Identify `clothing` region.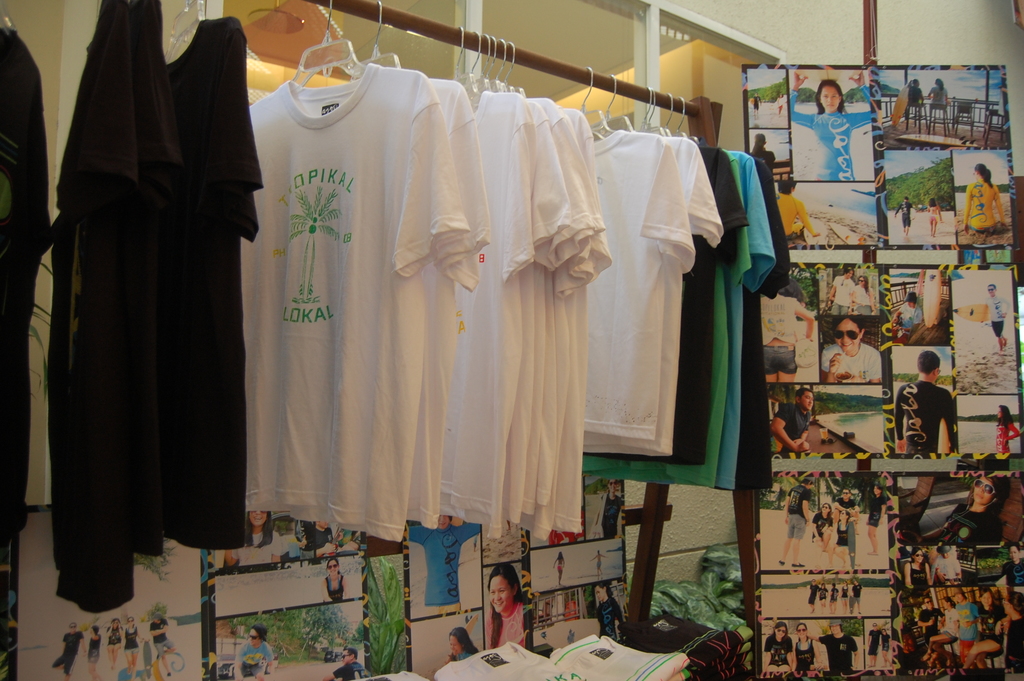
Region: {"x1": 895, "y1": 297, "x2": 921, "y2": 336}.
